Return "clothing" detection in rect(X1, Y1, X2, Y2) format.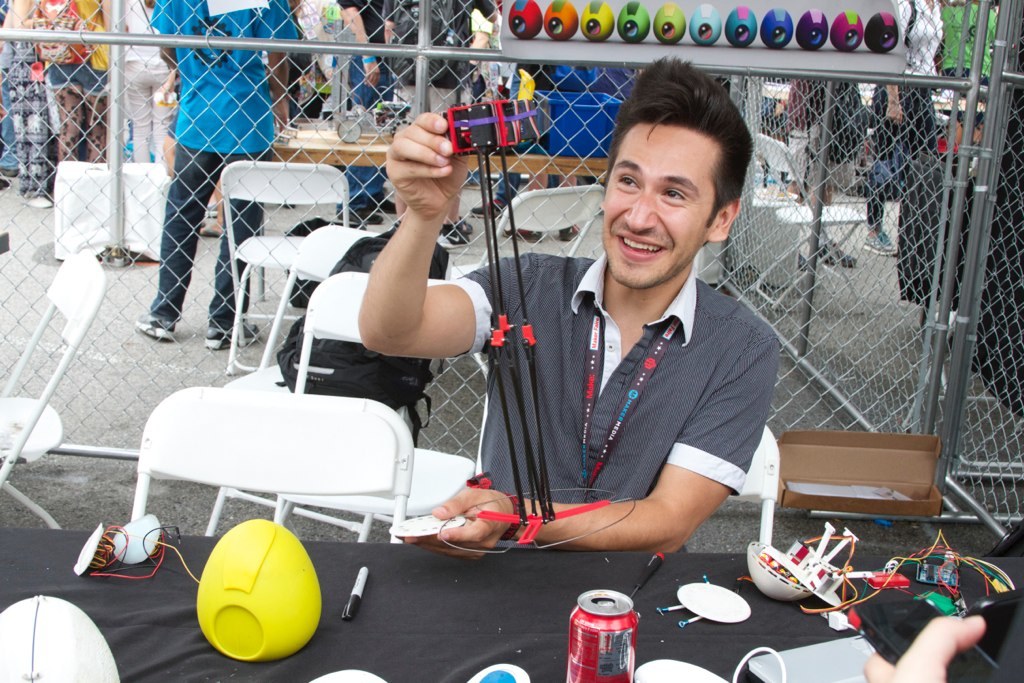
rect(34, 0, 112, 97).
